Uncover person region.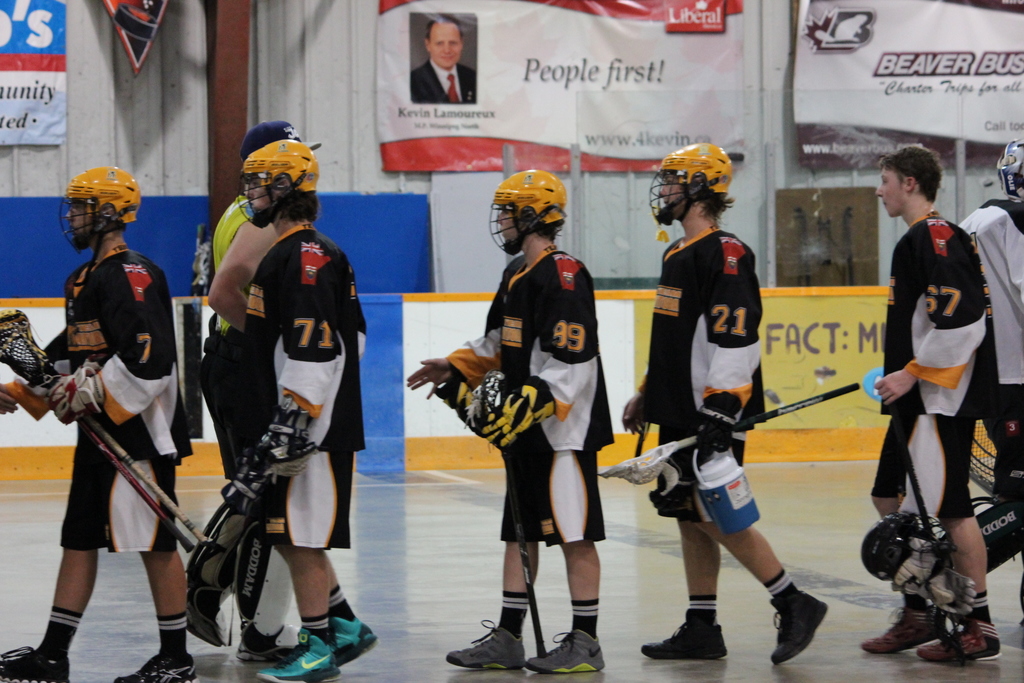
Uncovered: crop(950, 139, 1023, 645).
